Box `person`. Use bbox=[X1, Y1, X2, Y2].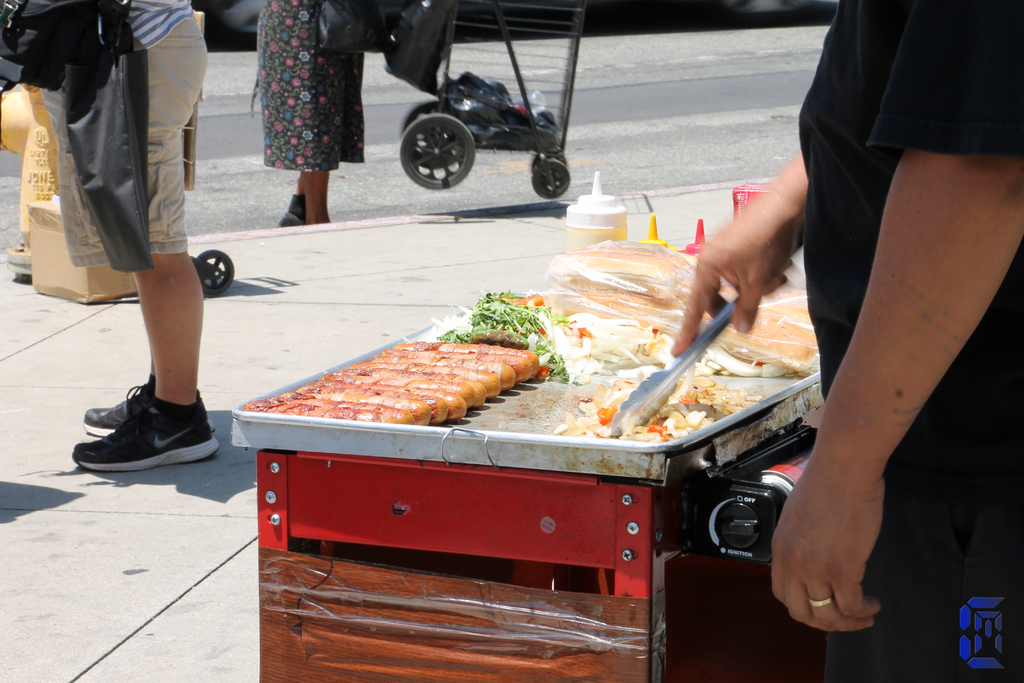
bbox=[29, 3, 224, 434].
